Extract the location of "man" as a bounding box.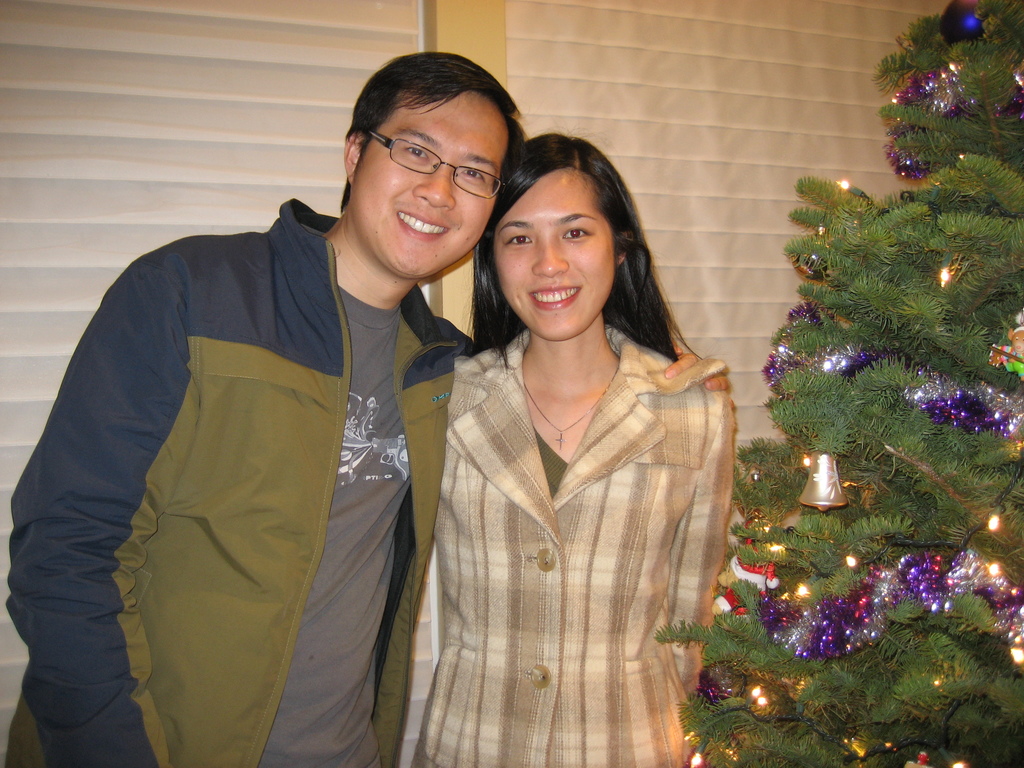
pyautogui.locateOnScreen(33, 66, 514, 767).
